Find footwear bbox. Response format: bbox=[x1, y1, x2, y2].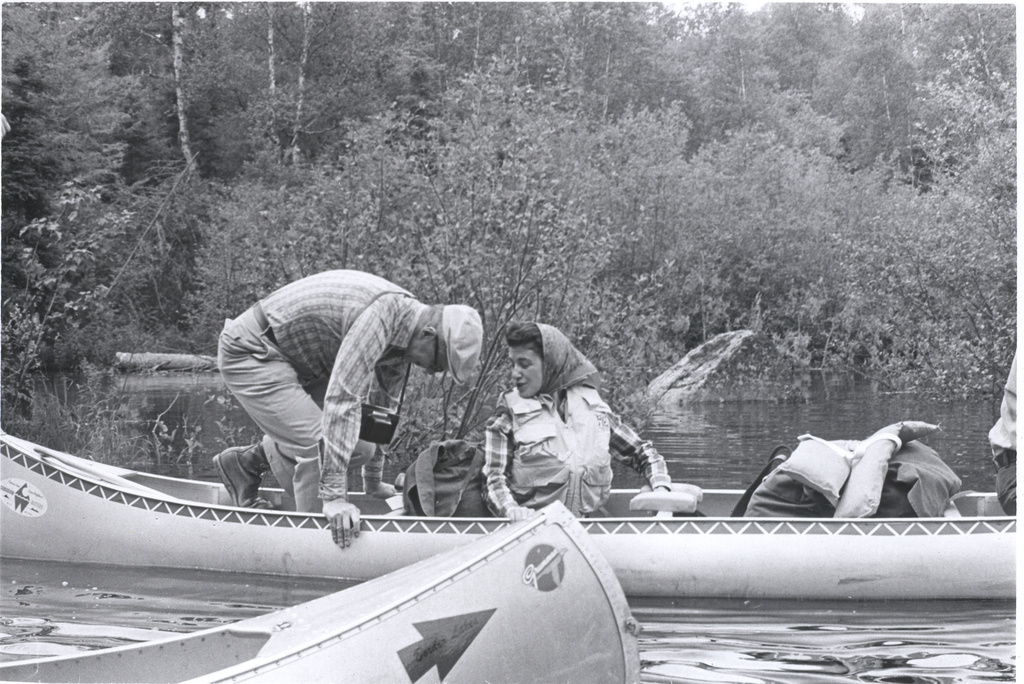
bbox=[210, 446, 274, 516].
